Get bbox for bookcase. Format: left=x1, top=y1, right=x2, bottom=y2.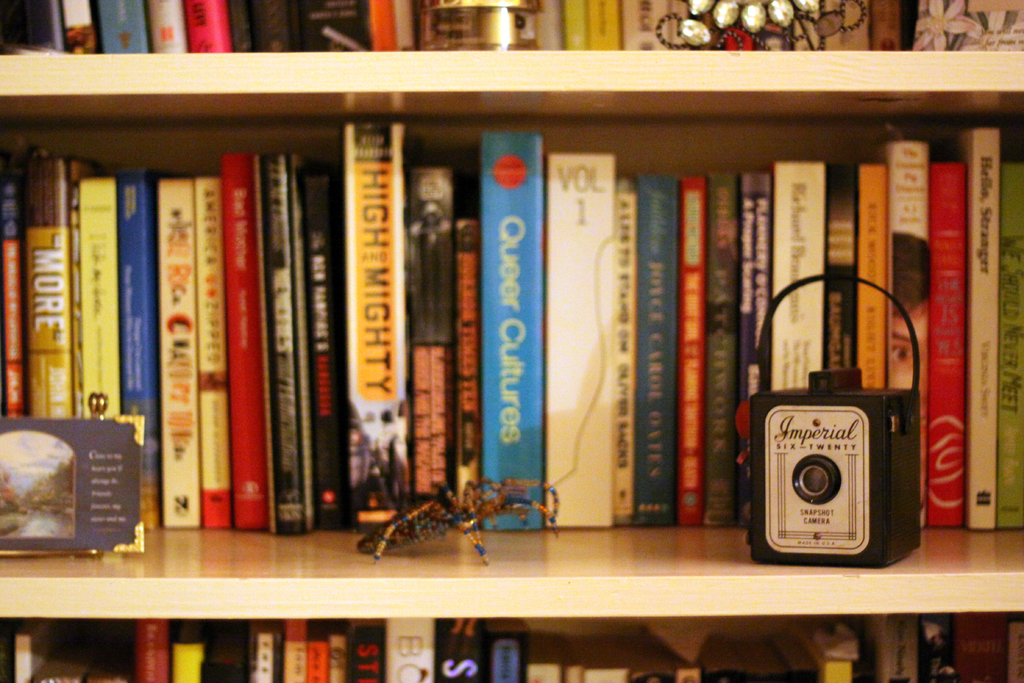
left=0, top=0, right=1023, bottom=682.
